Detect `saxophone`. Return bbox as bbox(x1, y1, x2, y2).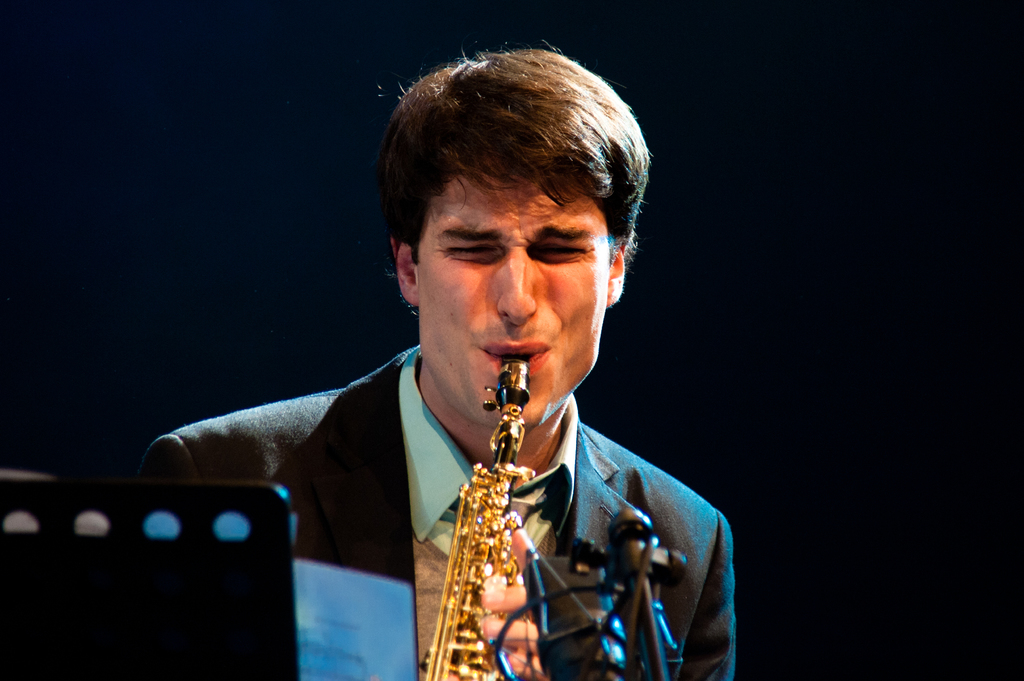
bbox(421, 349, 535, 680).
